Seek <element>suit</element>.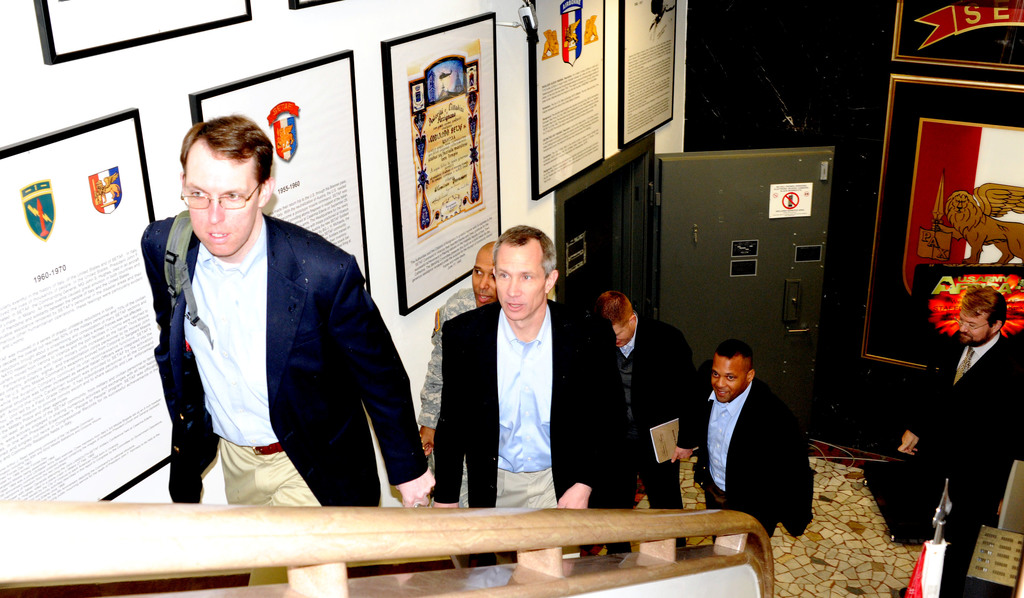
l=611, t=314, r=701, b=554.
